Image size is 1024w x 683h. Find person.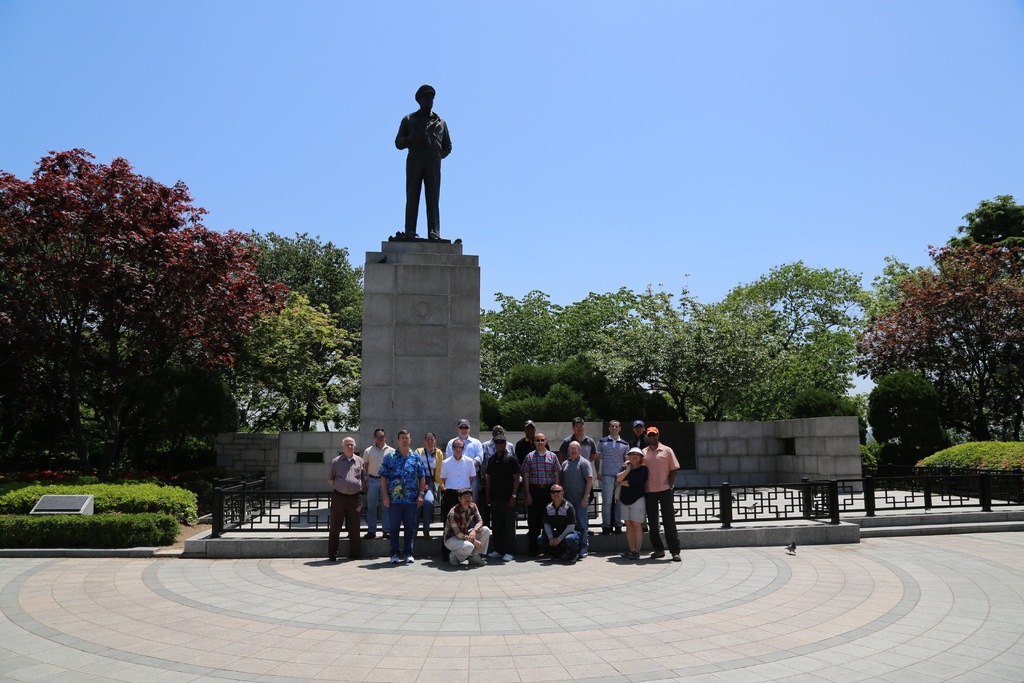
left=442, top=490, right=484, bottom=557.
